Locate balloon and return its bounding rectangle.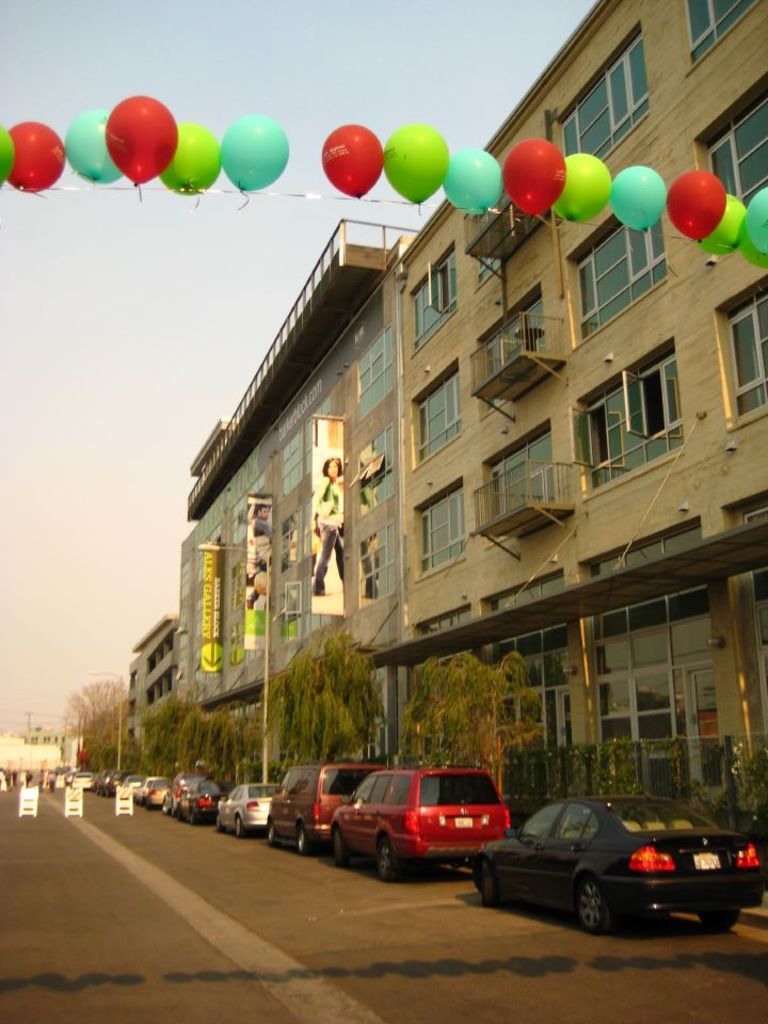
bbox(701, 193, 741, 254).
